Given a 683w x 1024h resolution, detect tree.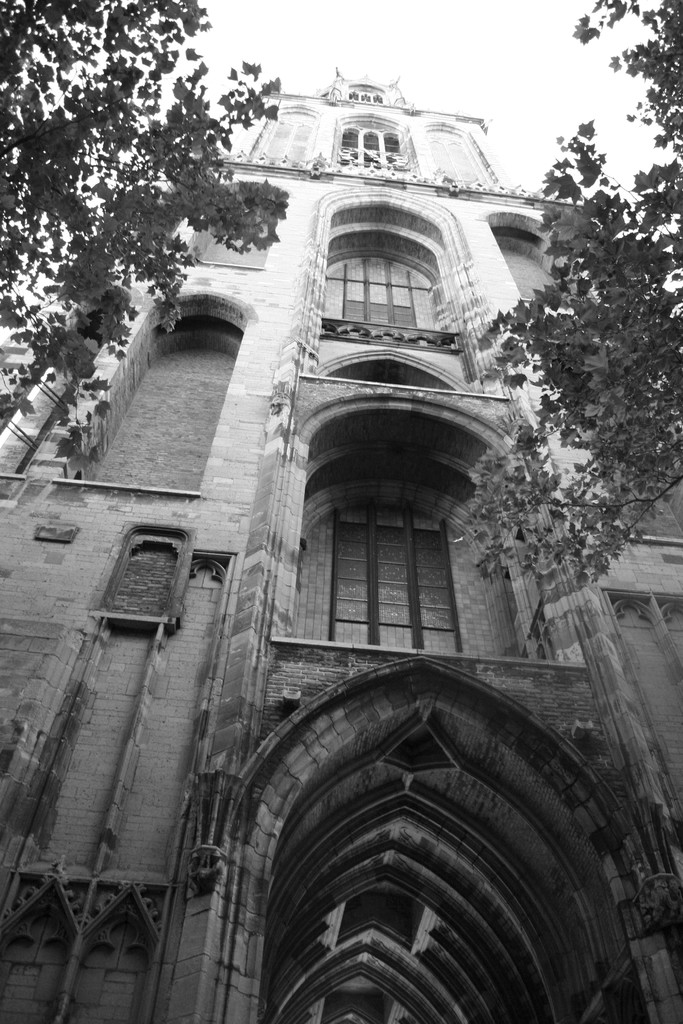
l=442, t=0, r=682, b=609.
